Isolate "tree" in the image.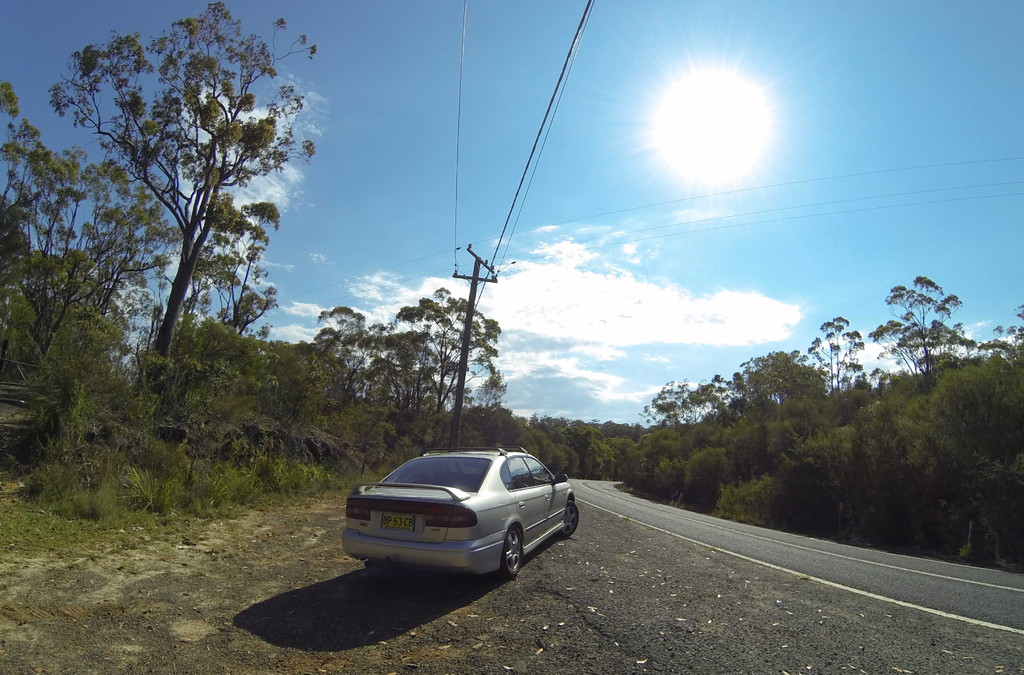
Isolated region: x1=47, y1=33, x2=310, y2=472.
